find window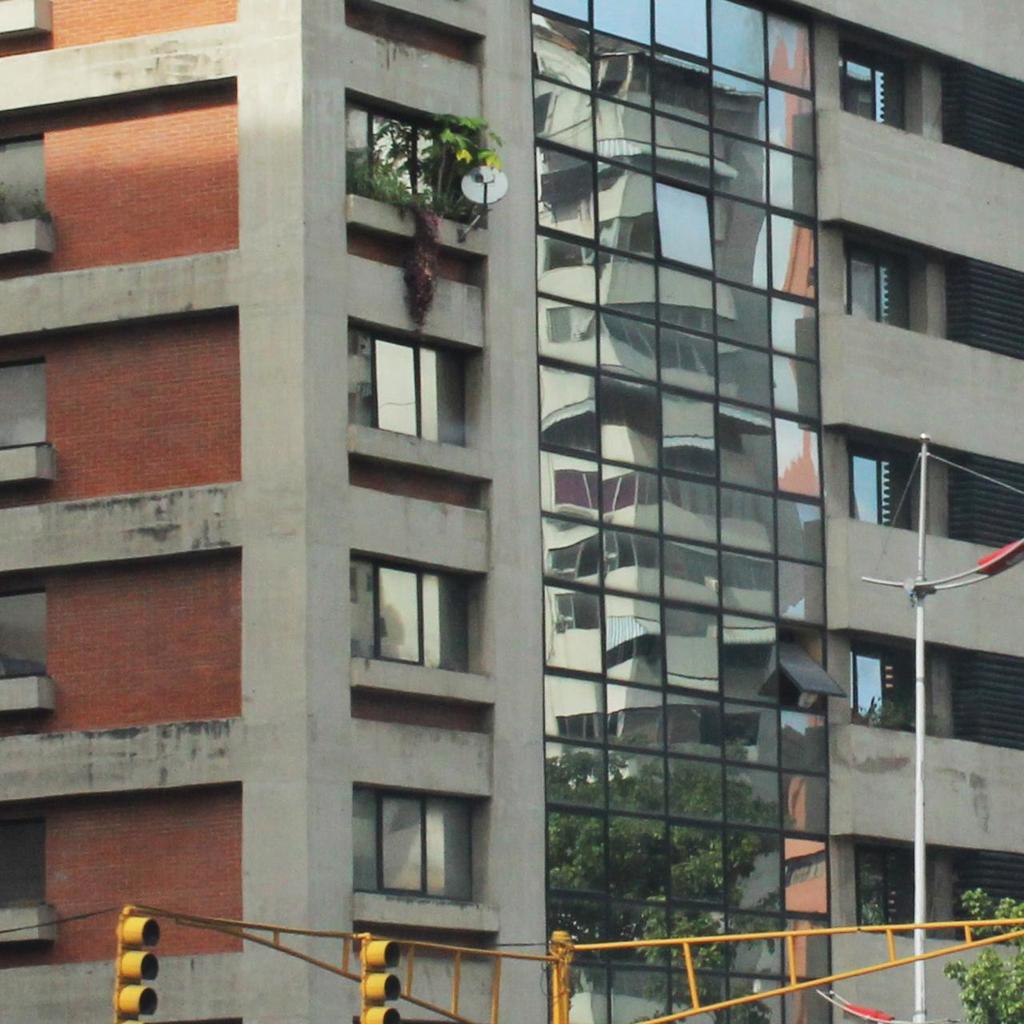
detection(829, 36, 911, 131)
